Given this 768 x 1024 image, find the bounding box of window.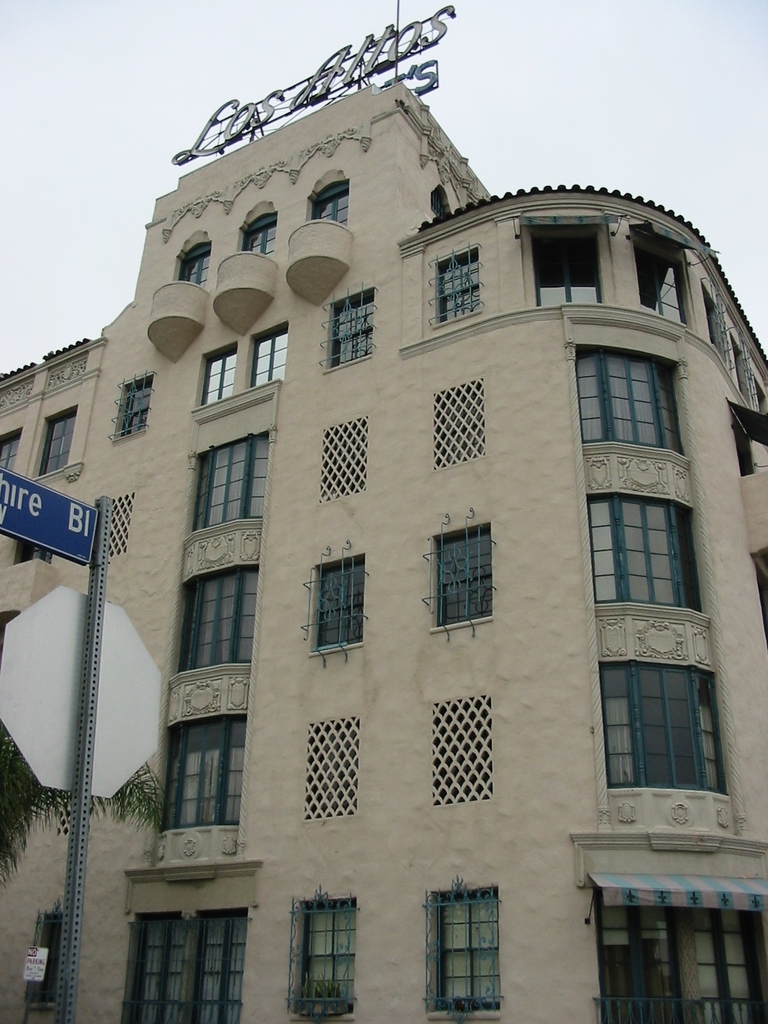
bbox=(433, 705, 493, 804).
